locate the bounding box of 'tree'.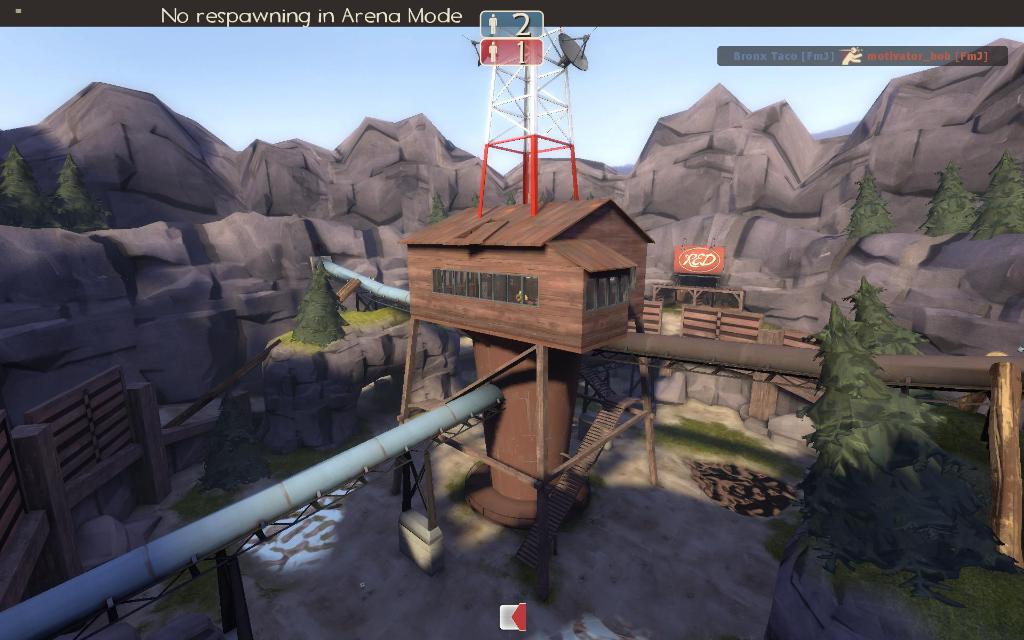
Bounding box: (45, 152, 124, 235).
